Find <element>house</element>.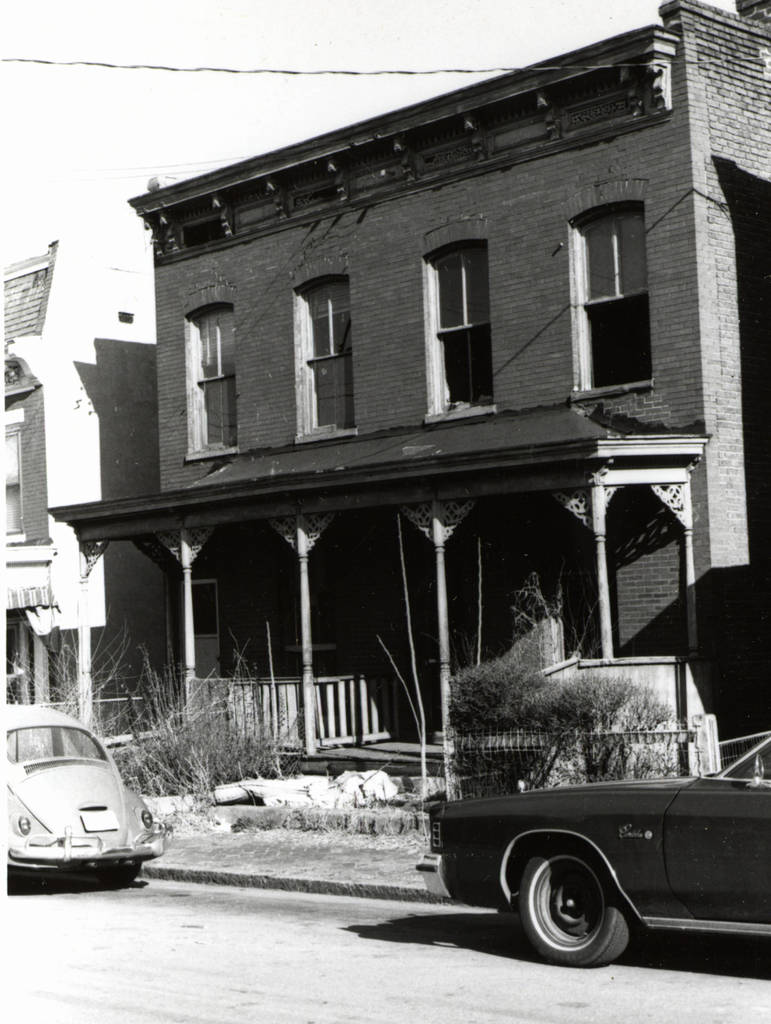
(x1=75, y1=33, x2=744, y2=849).
